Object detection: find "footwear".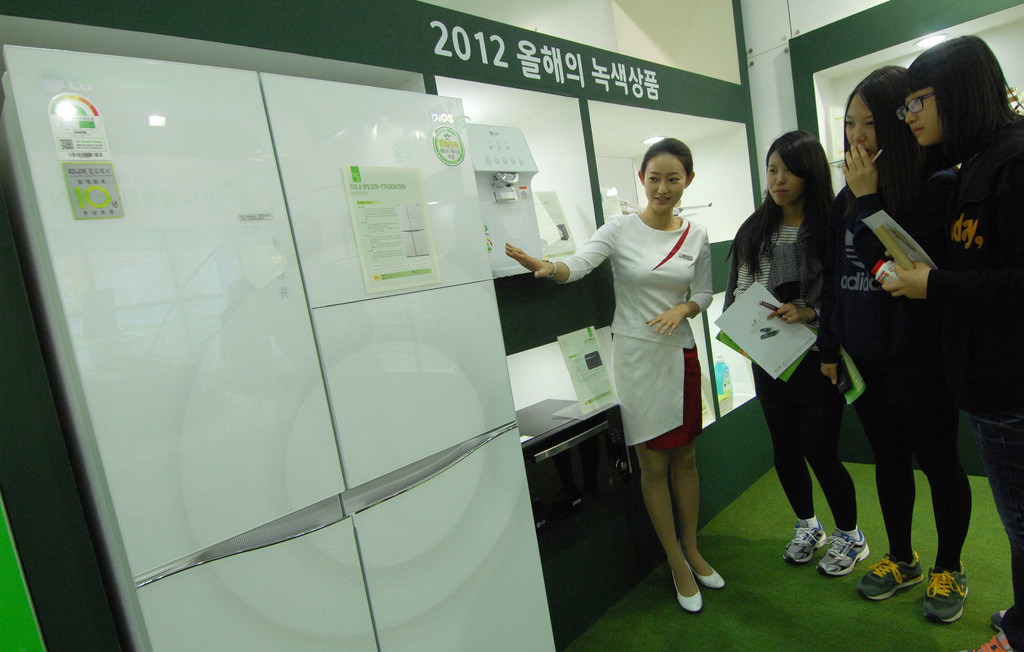
{"left": 915, "top": 573, "right": 969, "bottom": 623}.
